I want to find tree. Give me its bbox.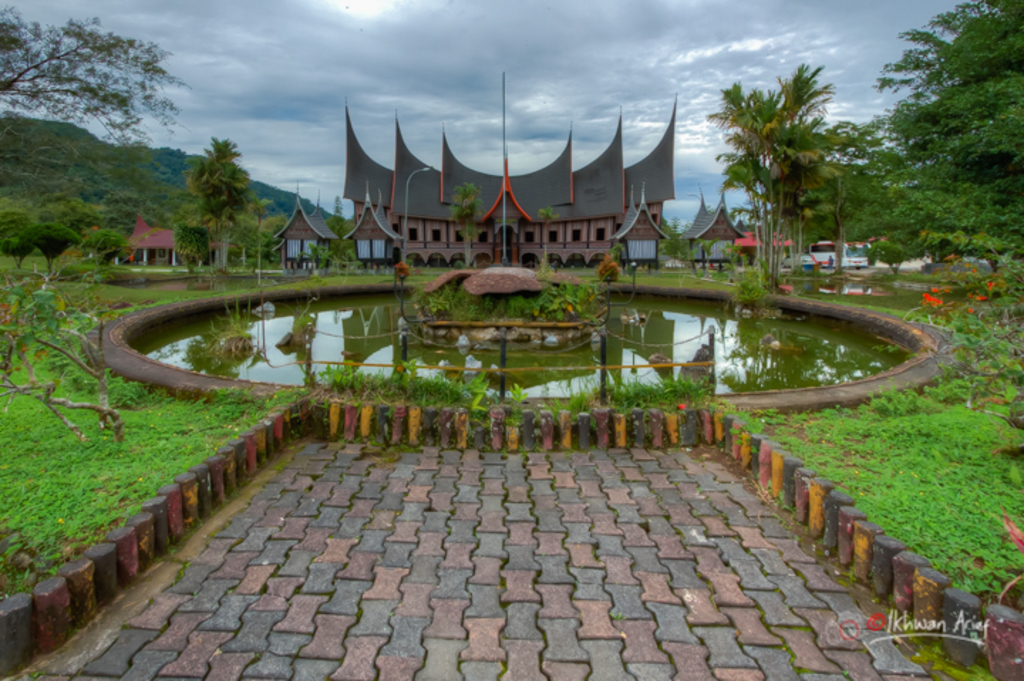
locate(539, 206, 565, 274).
